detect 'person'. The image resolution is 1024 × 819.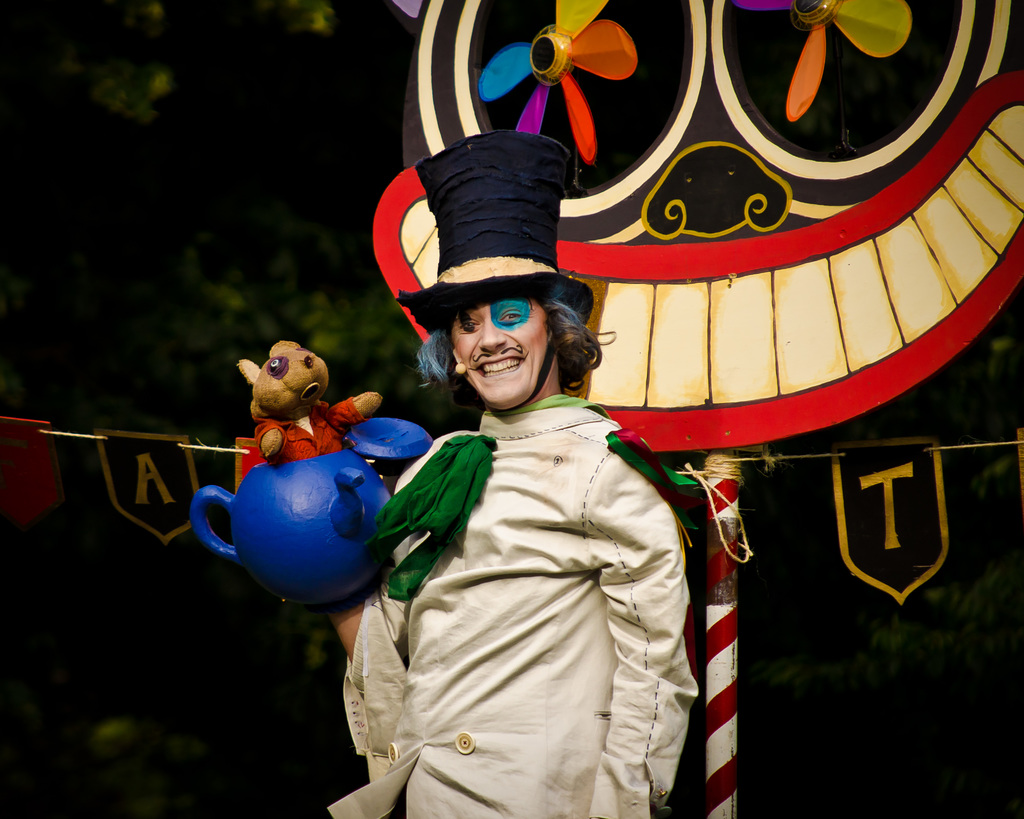
select_region(317, 280, 696, 818).
